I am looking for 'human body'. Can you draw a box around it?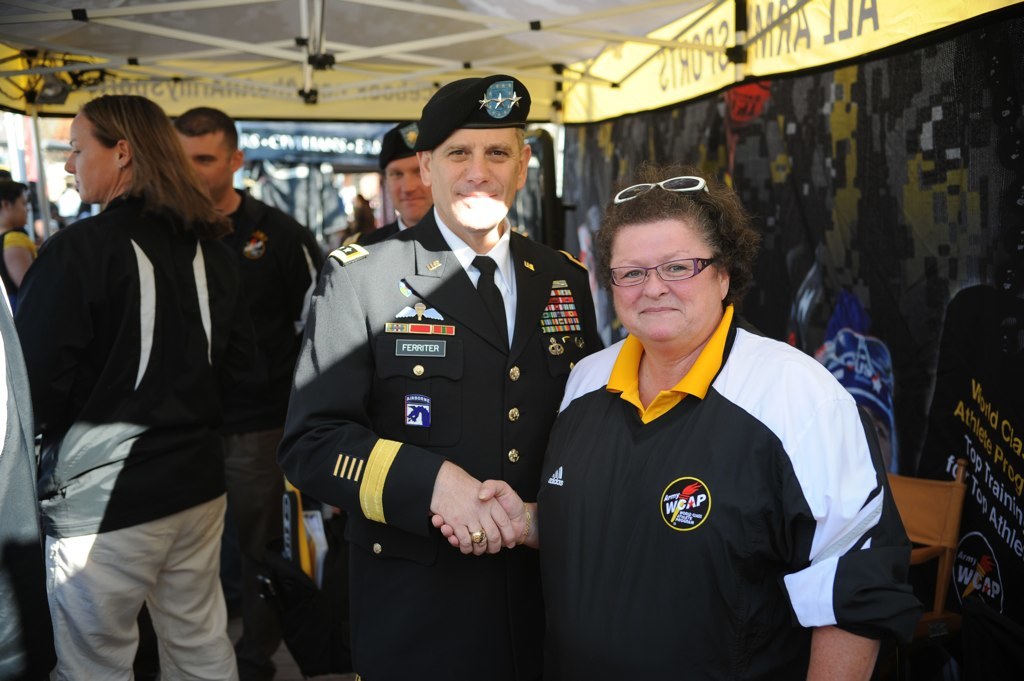
Sure, the bounding box is [532, 187, 900, 679].
